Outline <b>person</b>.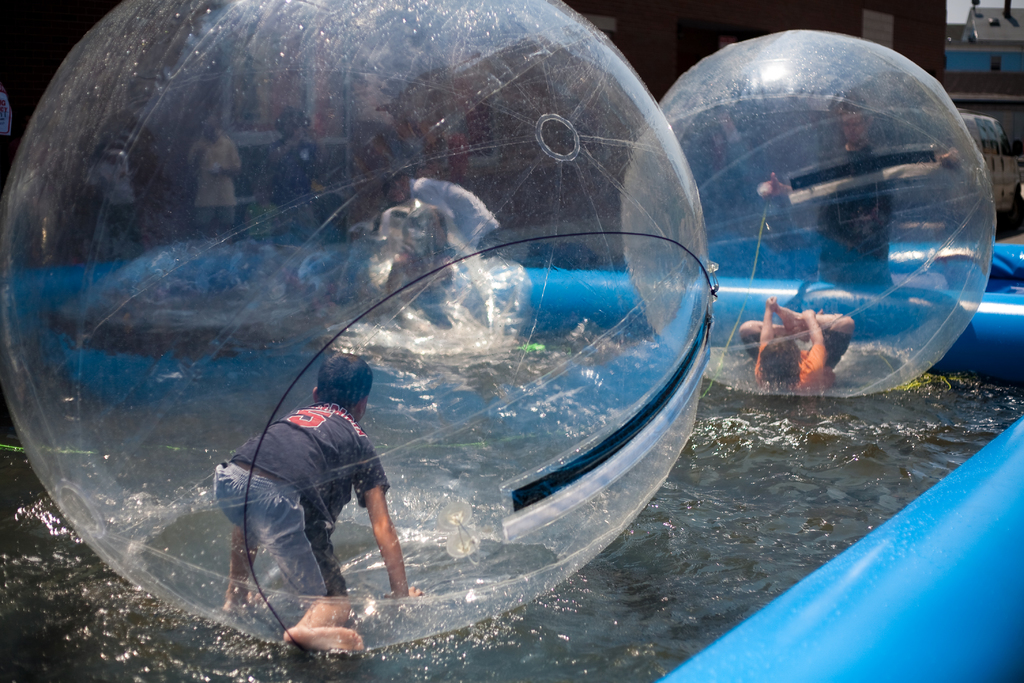
Outline: {"x1": 88, "y1": 128, "x2": 150, "y2": 257}.
